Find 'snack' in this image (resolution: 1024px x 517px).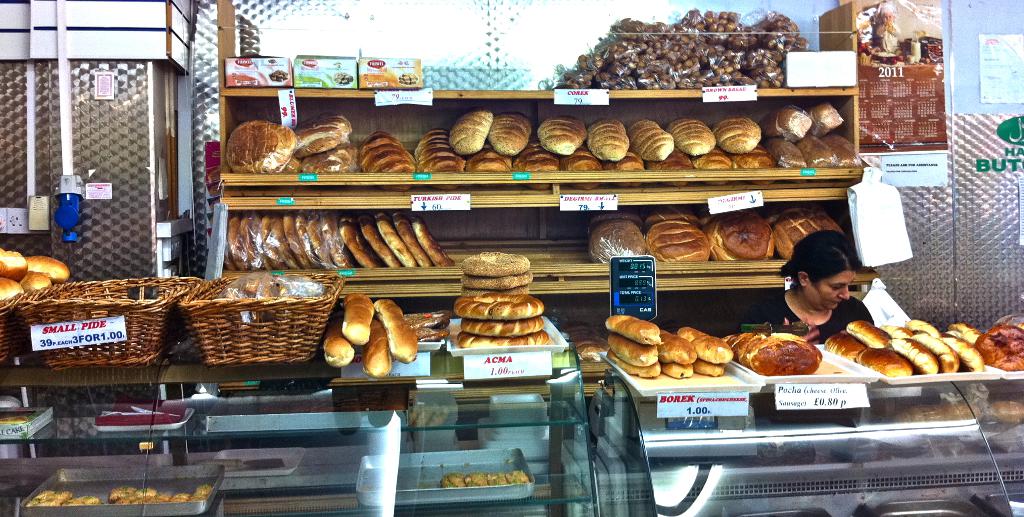
bbox(356, 130, 416, 178).
